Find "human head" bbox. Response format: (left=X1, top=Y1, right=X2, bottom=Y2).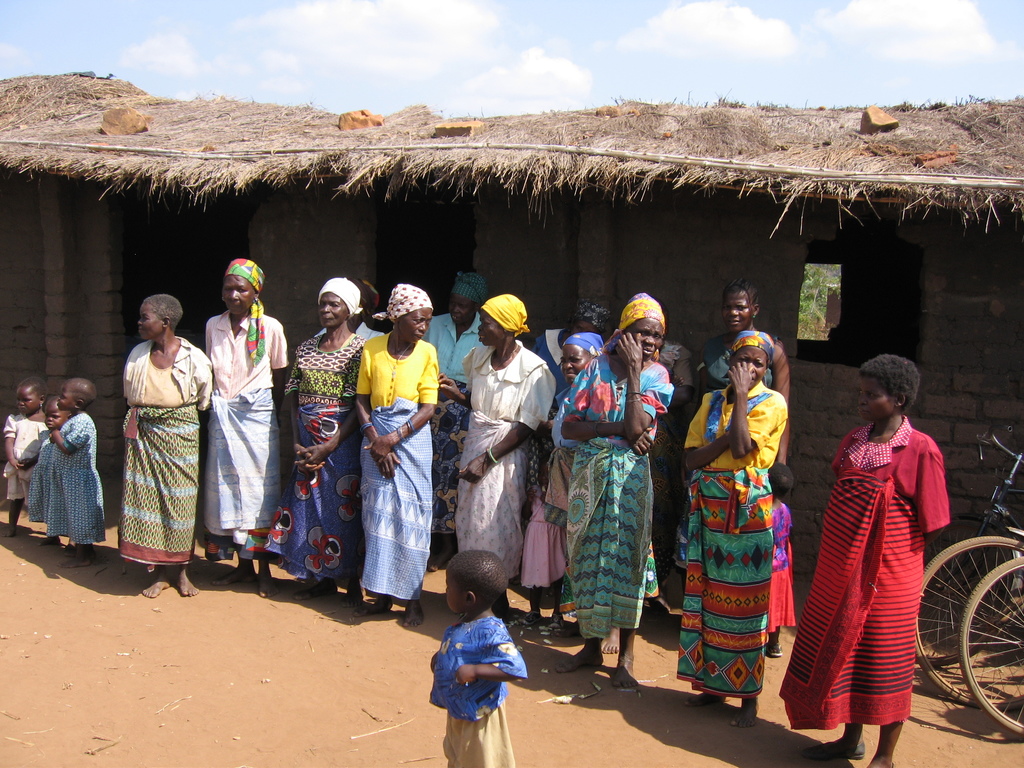
(left=769, top=463, right=789, bottom=499).
